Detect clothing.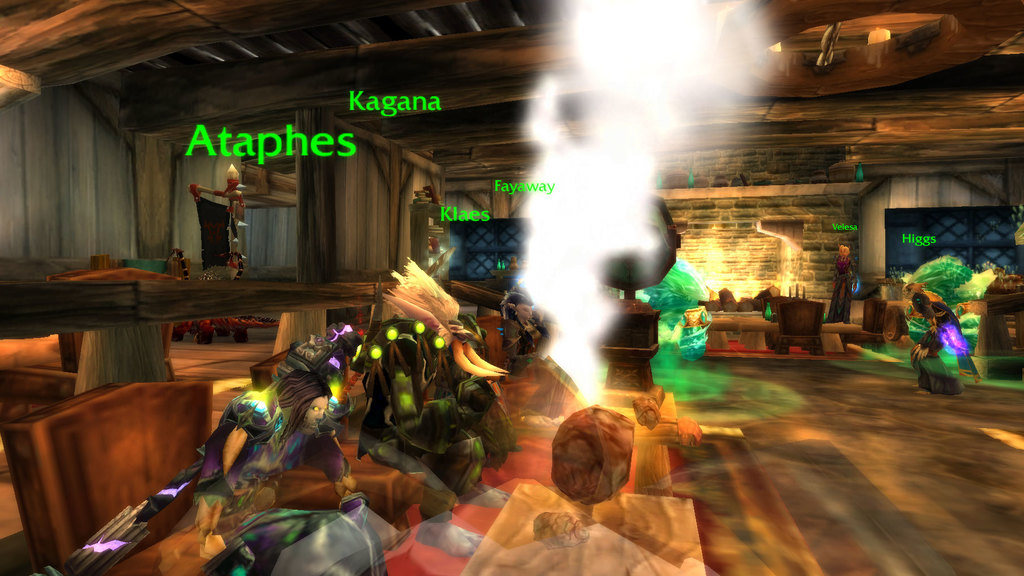
Detected at Rect(182, 376, 349, 508).
